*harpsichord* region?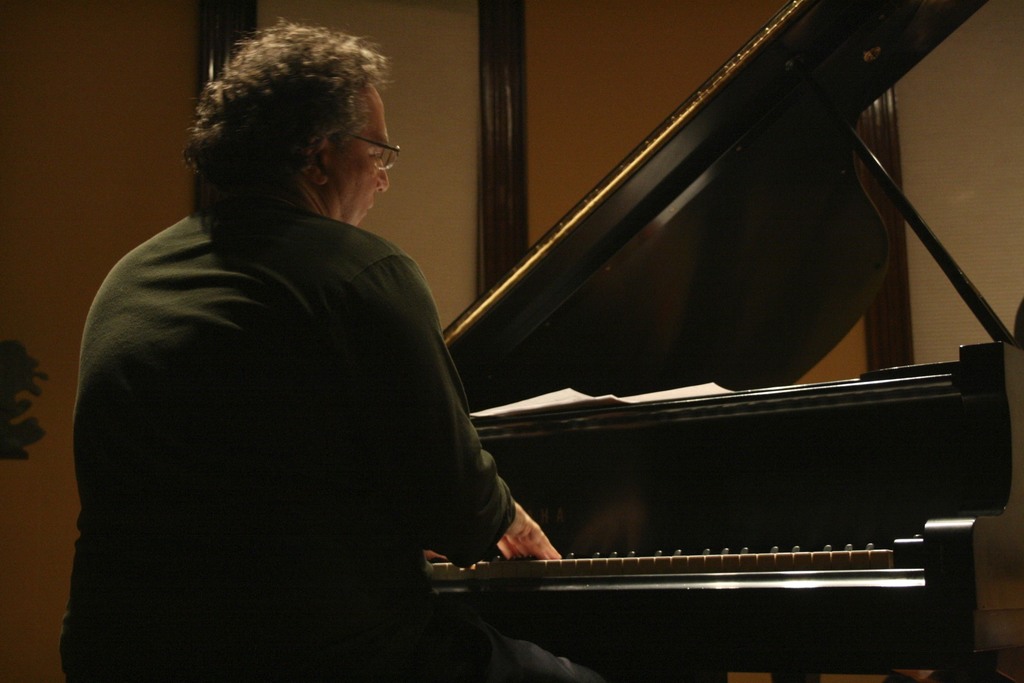
[256,0,1008,682]
